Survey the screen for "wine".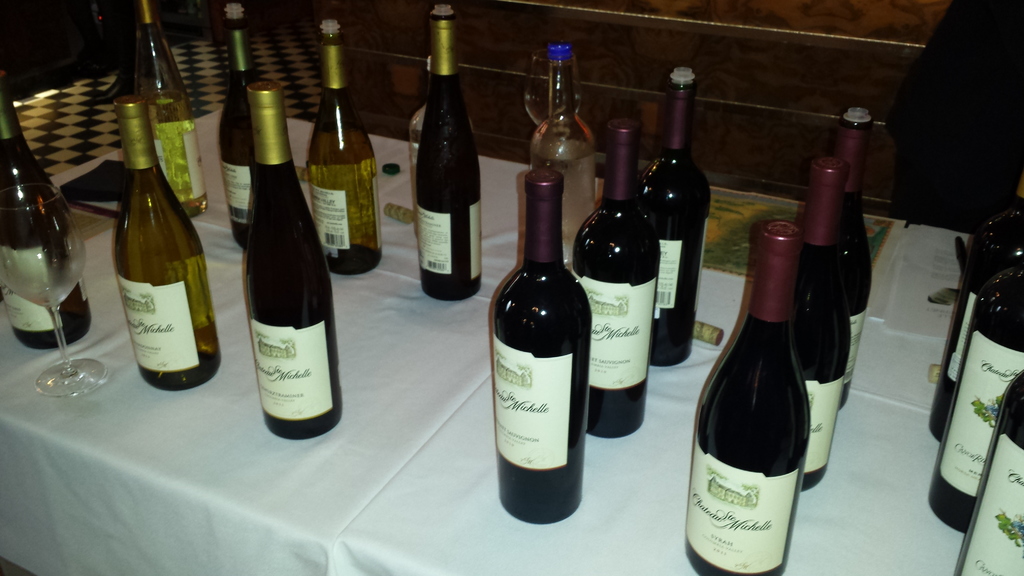
Survey found: Rect(560, 111, 660, 444).
